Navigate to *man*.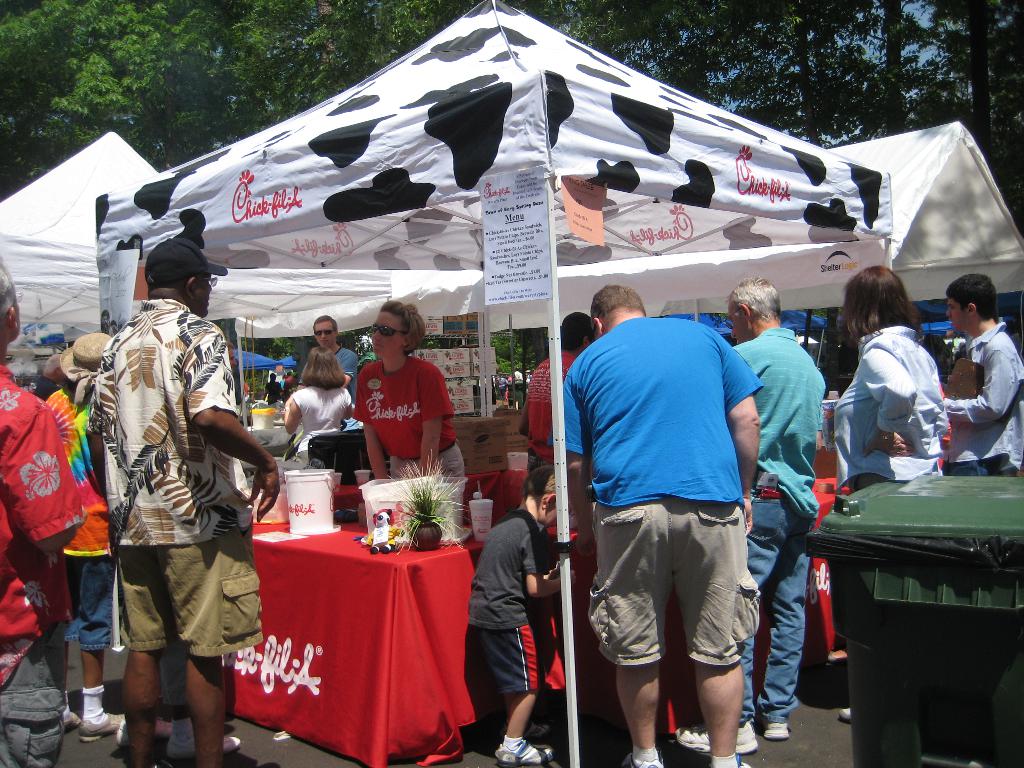
Navigation target: bbox=(518, 311, 602, 504).
